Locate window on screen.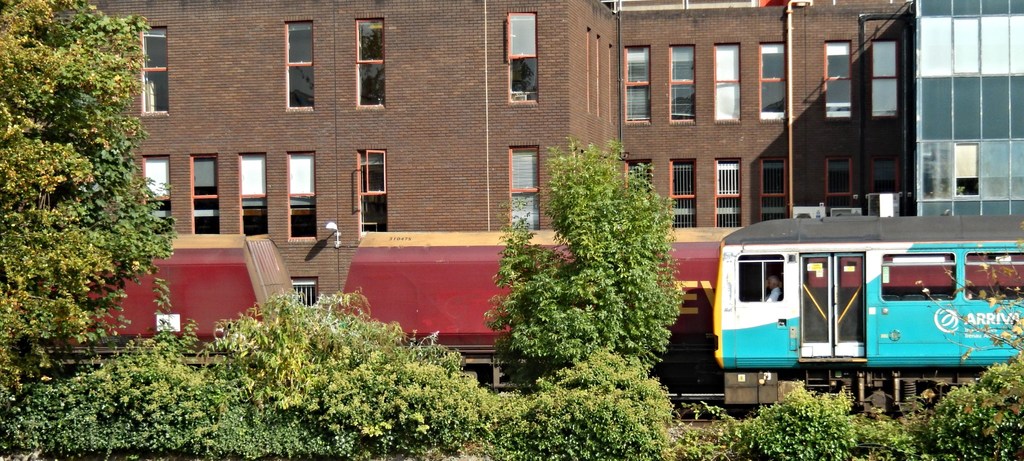
On screen at region(624, 46, 650, 122).
